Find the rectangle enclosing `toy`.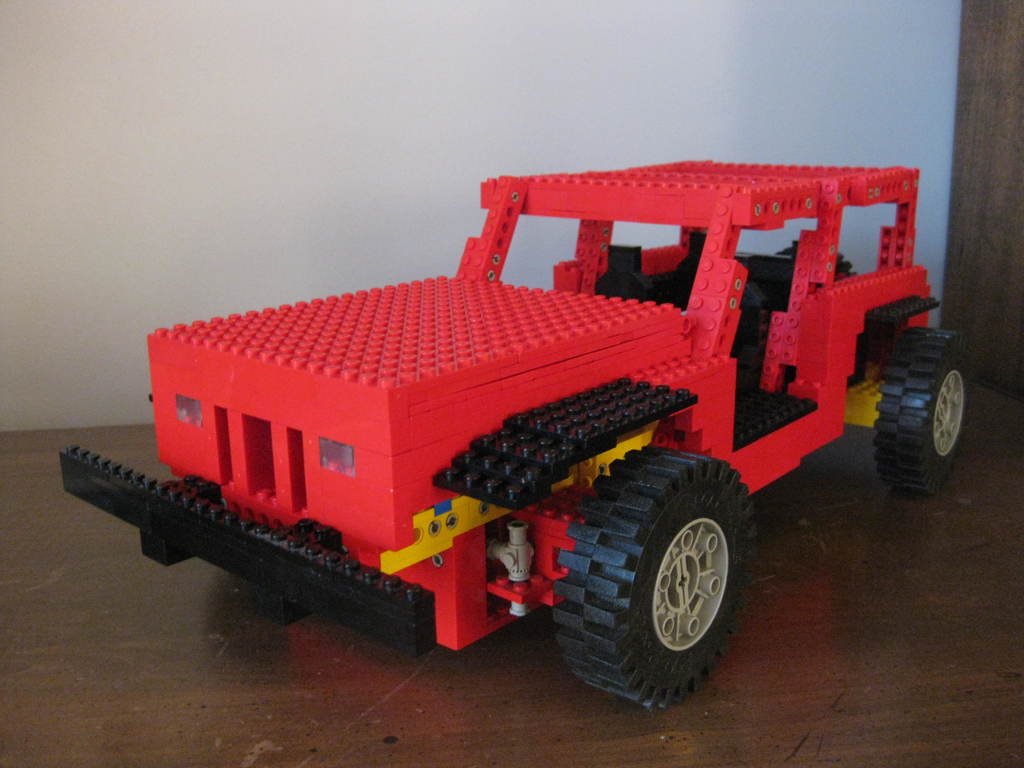
select_region(67, 149, 1016, 681).
